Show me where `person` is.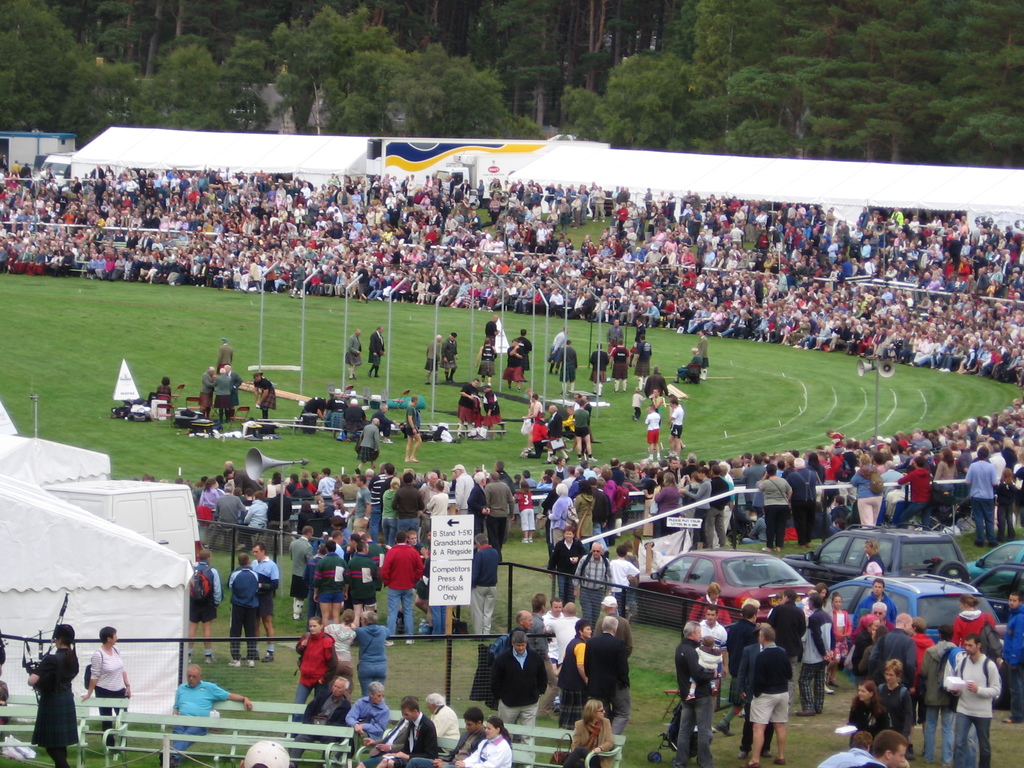
`person` is at {"x1": 323, "y1": 610, "x2": 354, "y2": 702}.
